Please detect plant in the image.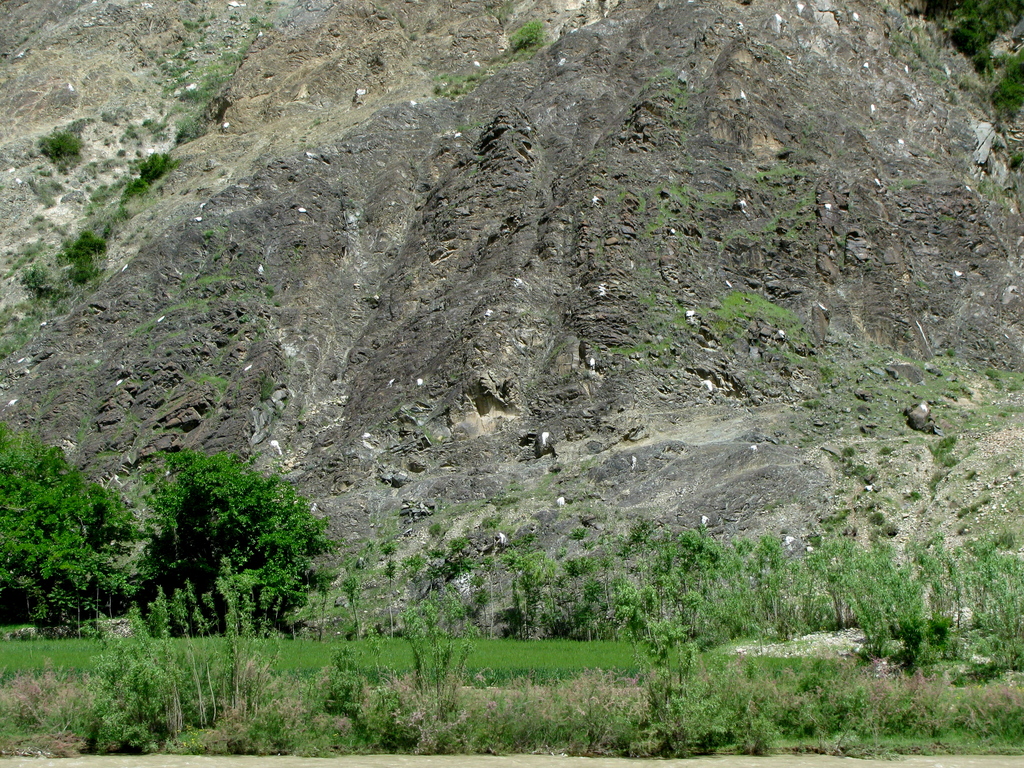
left=139, top=150, right=173, bottom=191.
